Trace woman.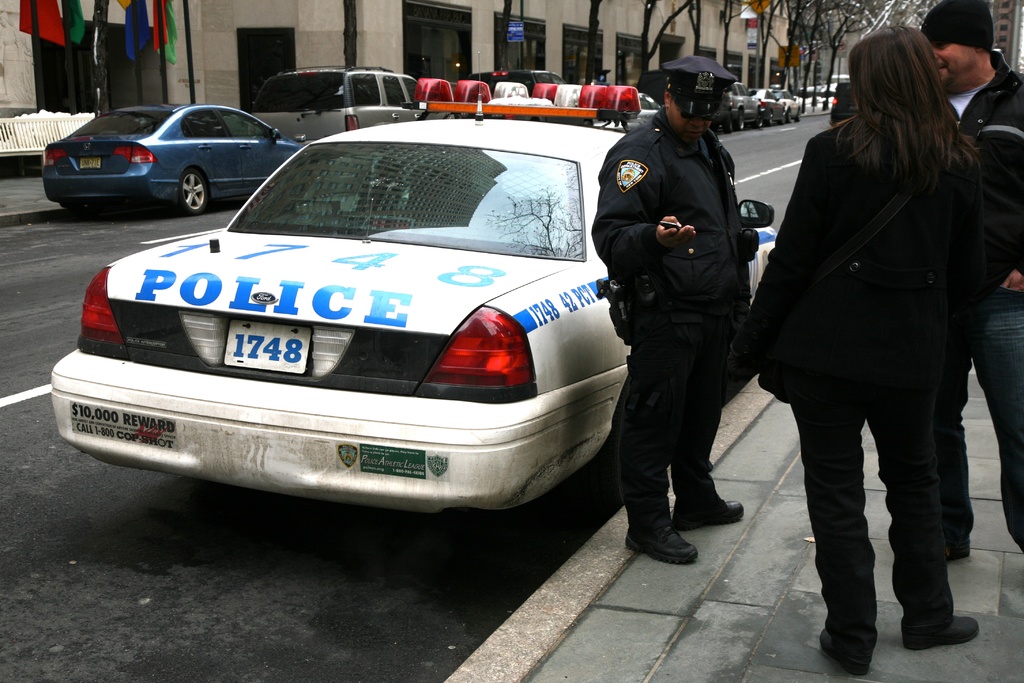
Traced to box(712, 18, 1010, 678).
